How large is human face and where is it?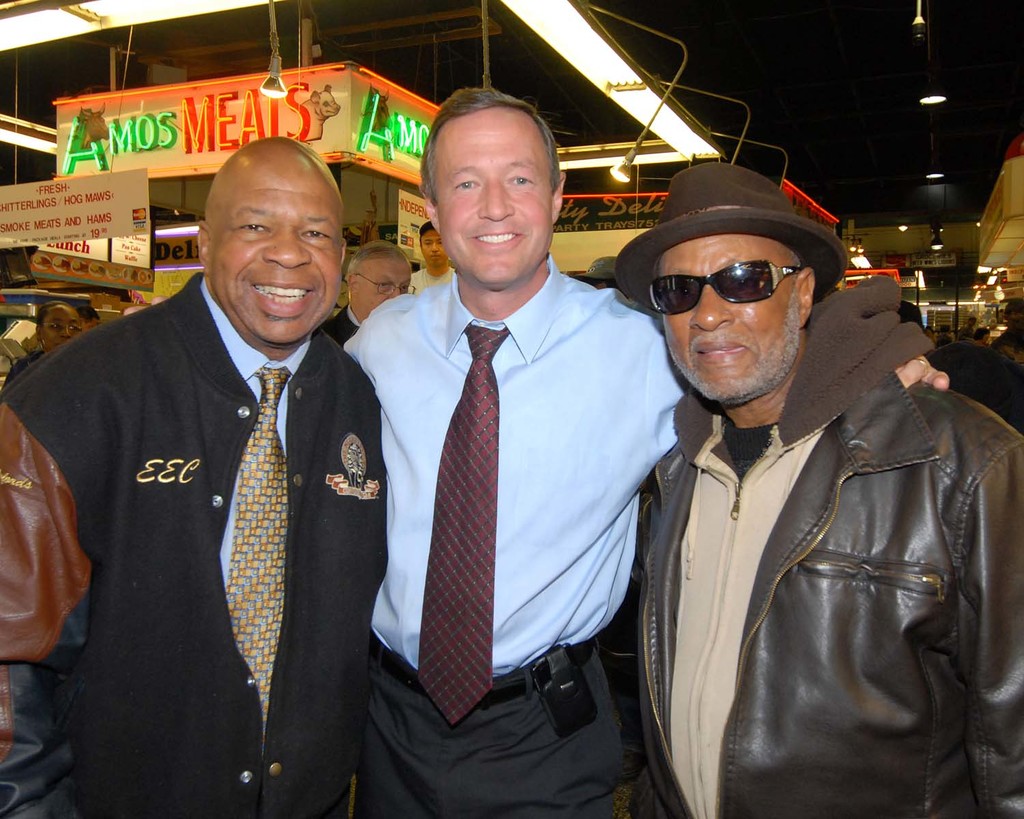
Bounding box: 206, 157, 343, 347.
